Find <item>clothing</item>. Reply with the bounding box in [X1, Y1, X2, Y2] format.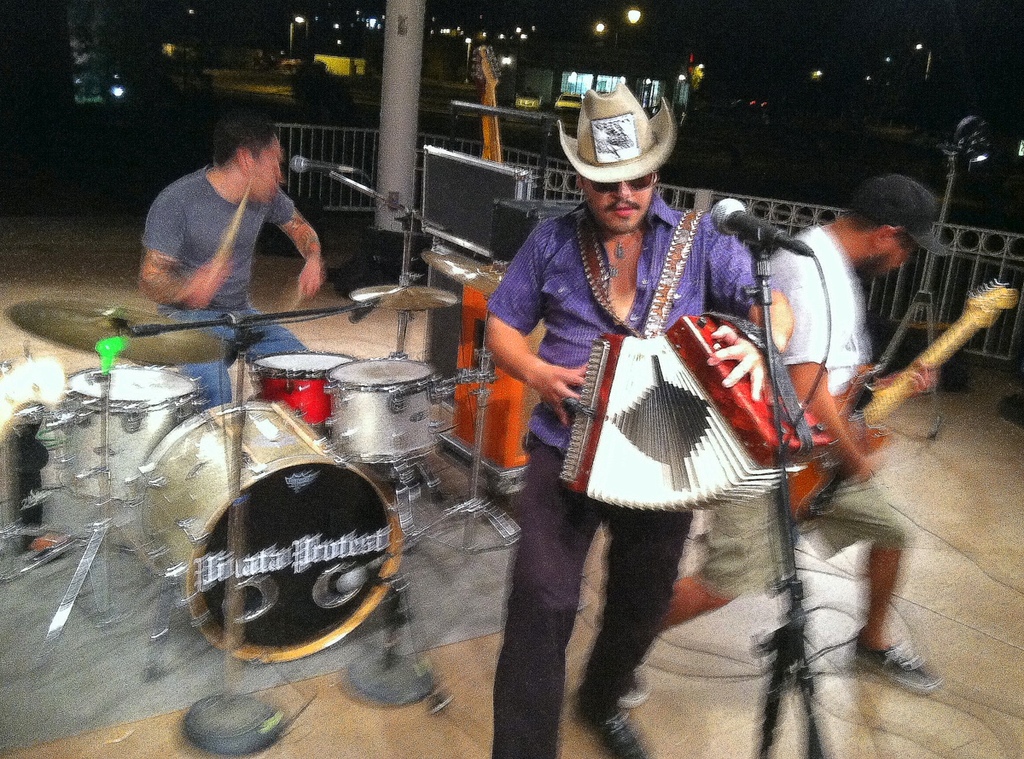
[760, 218, 871, 402].
